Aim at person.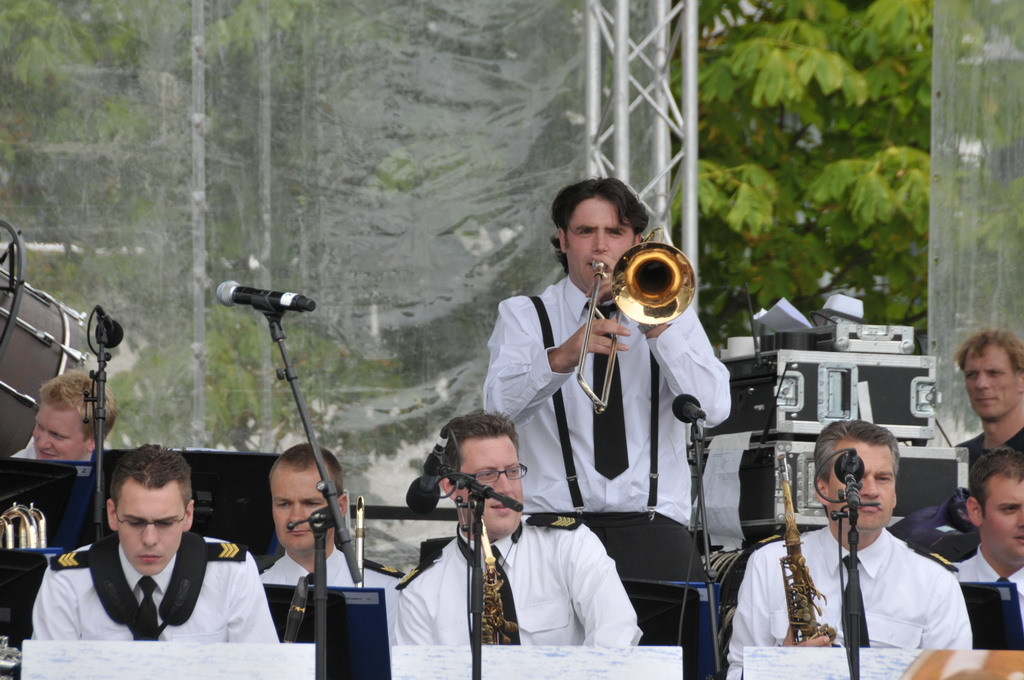
Aimed at l=397, t=414, r=642, b=651.
